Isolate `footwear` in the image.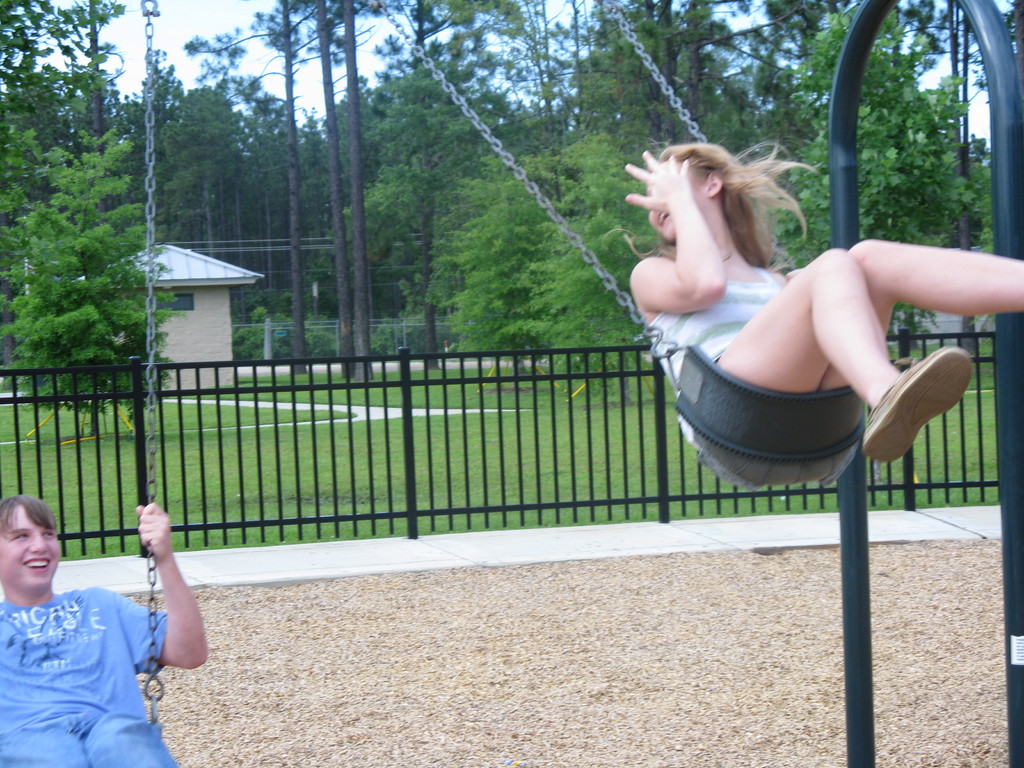
Isolated region: 863 348 976 466.
